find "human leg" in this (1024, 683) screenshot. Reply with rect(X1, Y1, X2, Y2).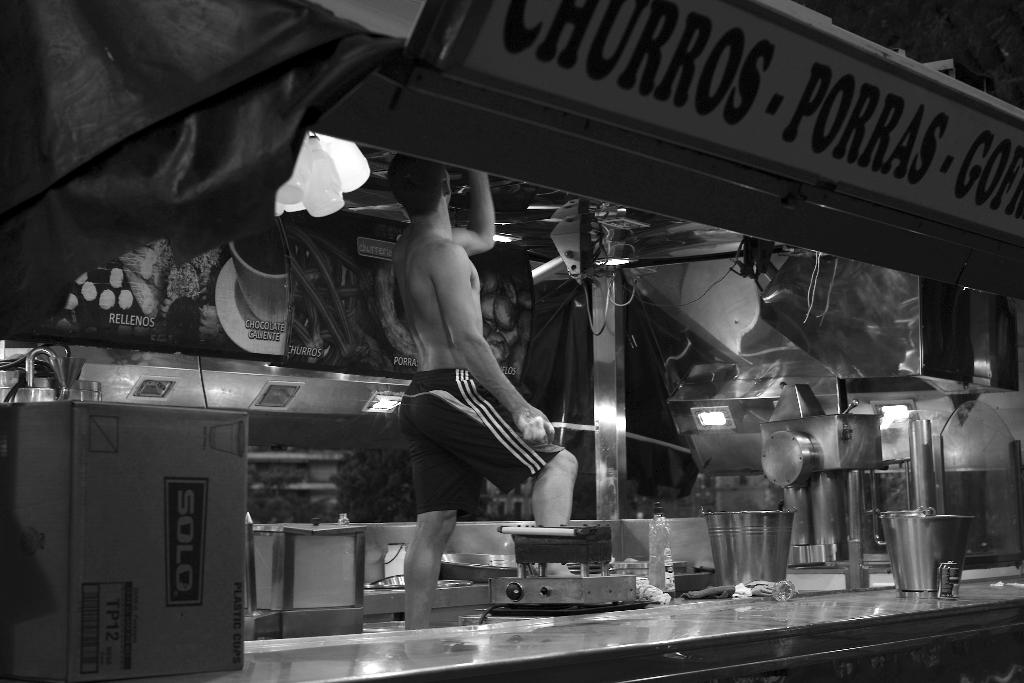
rect(428, 362, 581, 520).
